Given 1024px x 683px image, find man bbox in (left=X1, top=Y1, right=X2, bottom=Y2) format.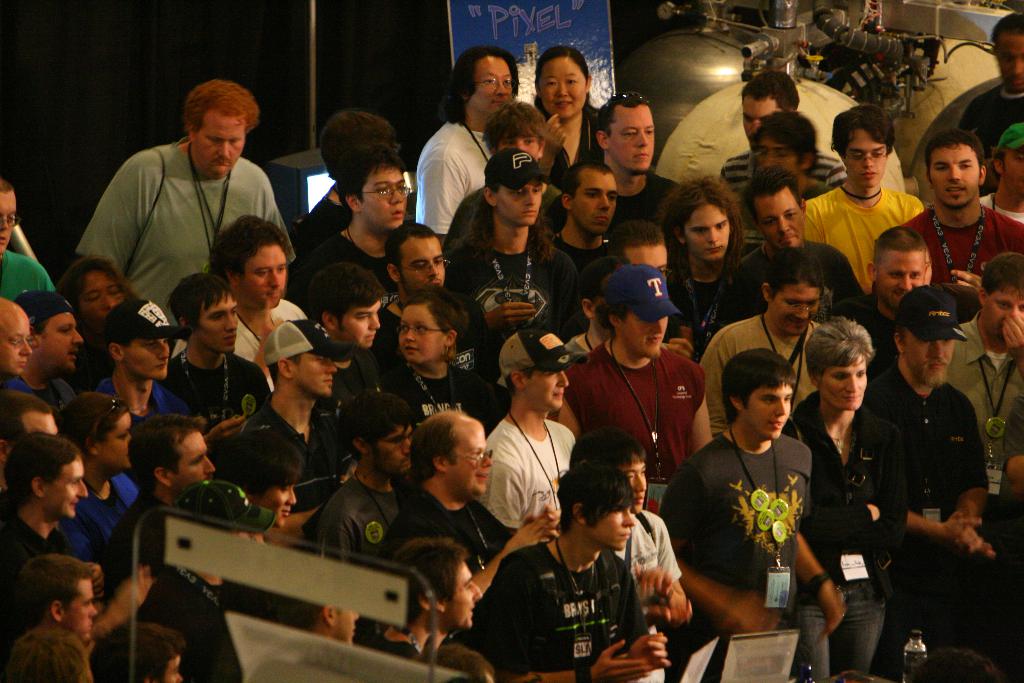
(left=452, top=148, right=566, bottom=347).
